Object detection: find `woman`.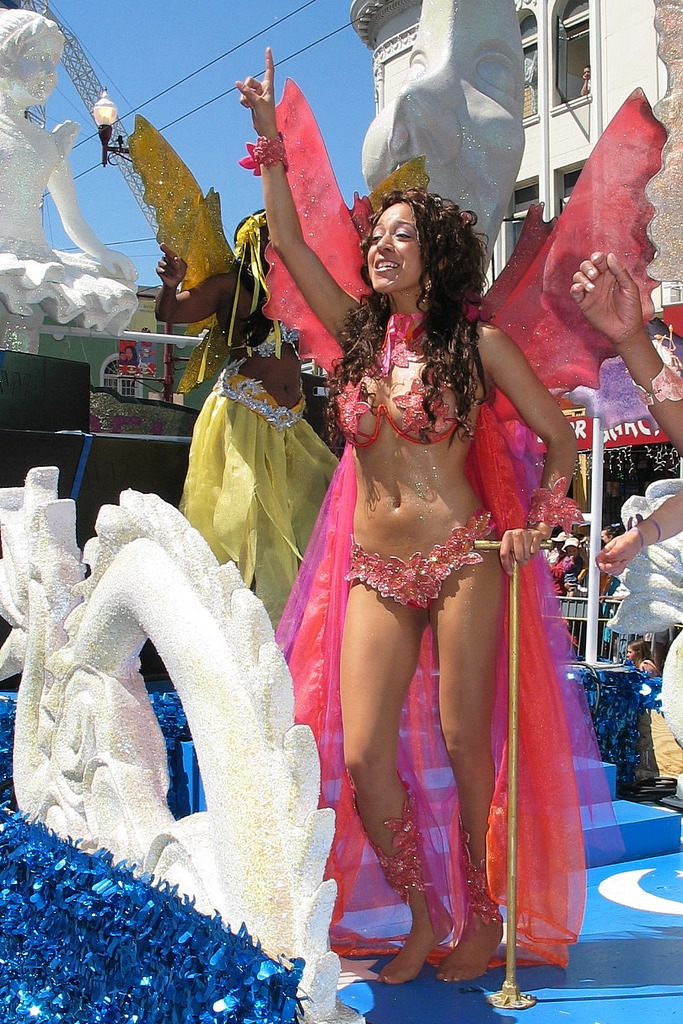
select_region(236, 135, 578, 941).
